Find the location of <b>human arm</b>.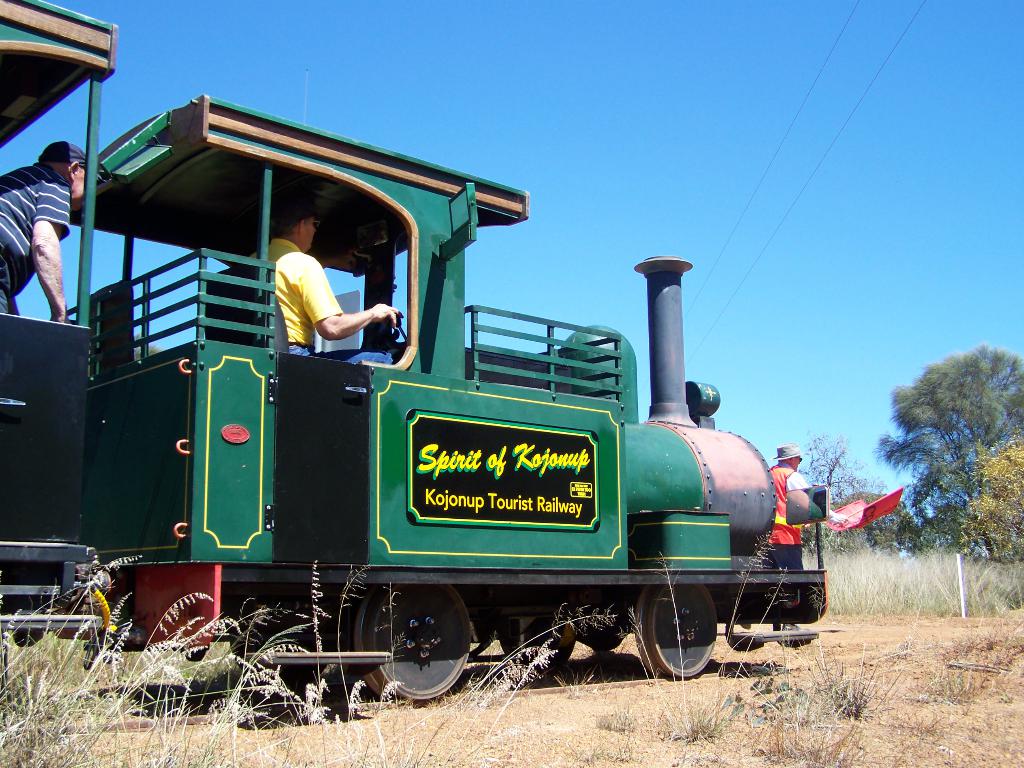
Location: l=24, t=172, r=76, b=329.
